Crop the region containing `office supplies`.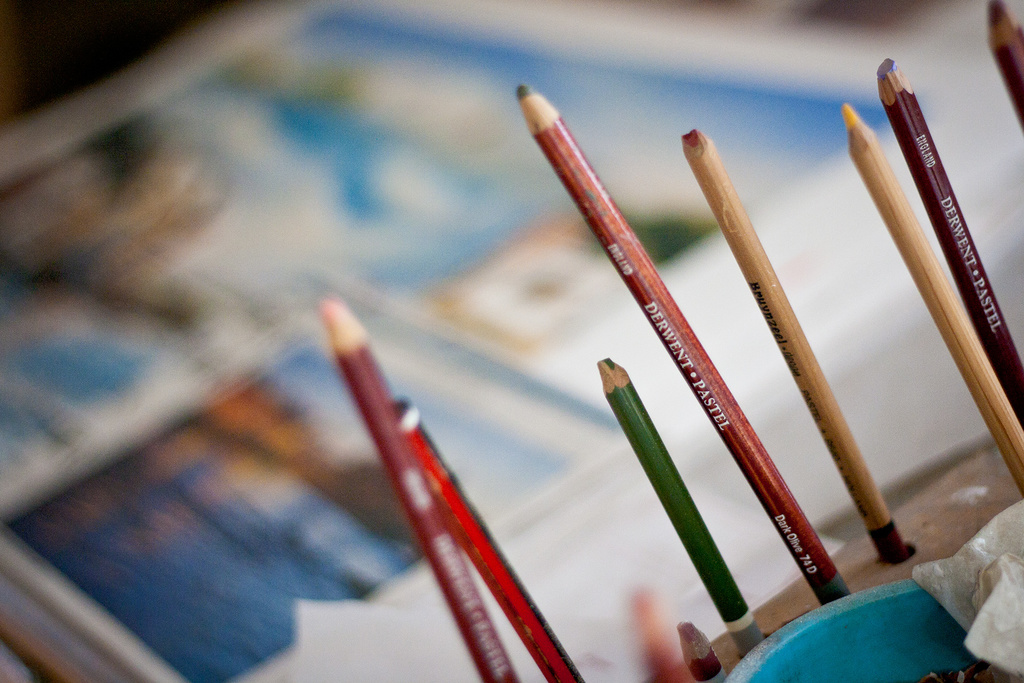
Crop region: (left=381, top=411, right=588, bottom=682).
